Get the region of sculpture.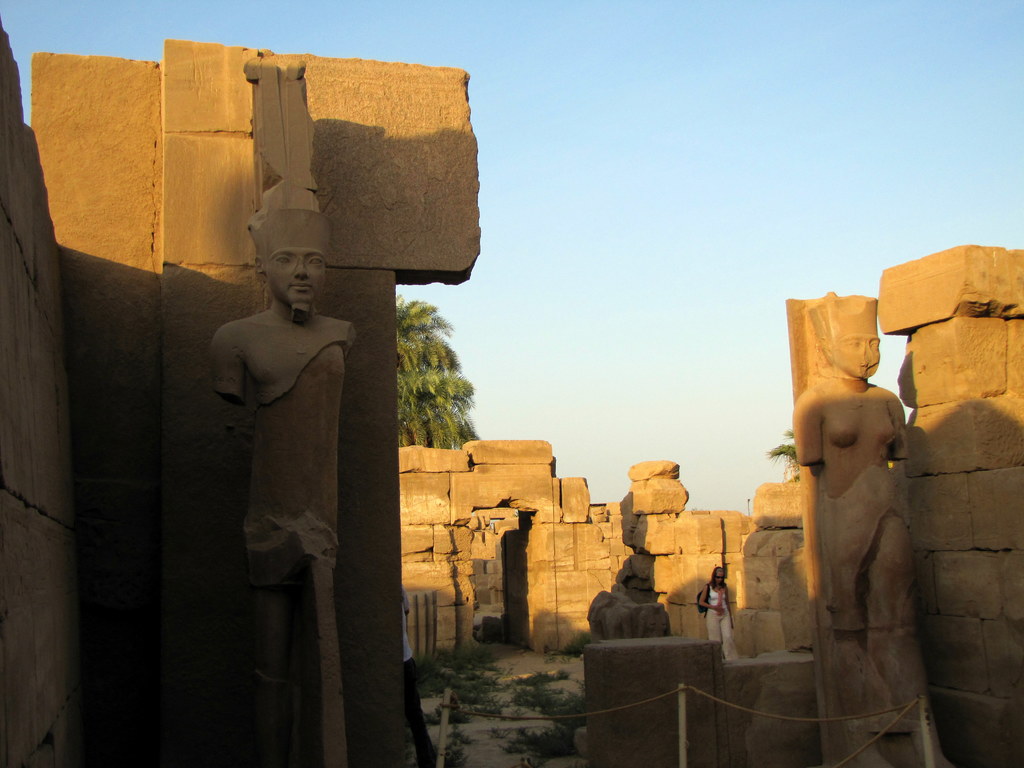
[x1=239, y1=60, x2=351, y2=761].
